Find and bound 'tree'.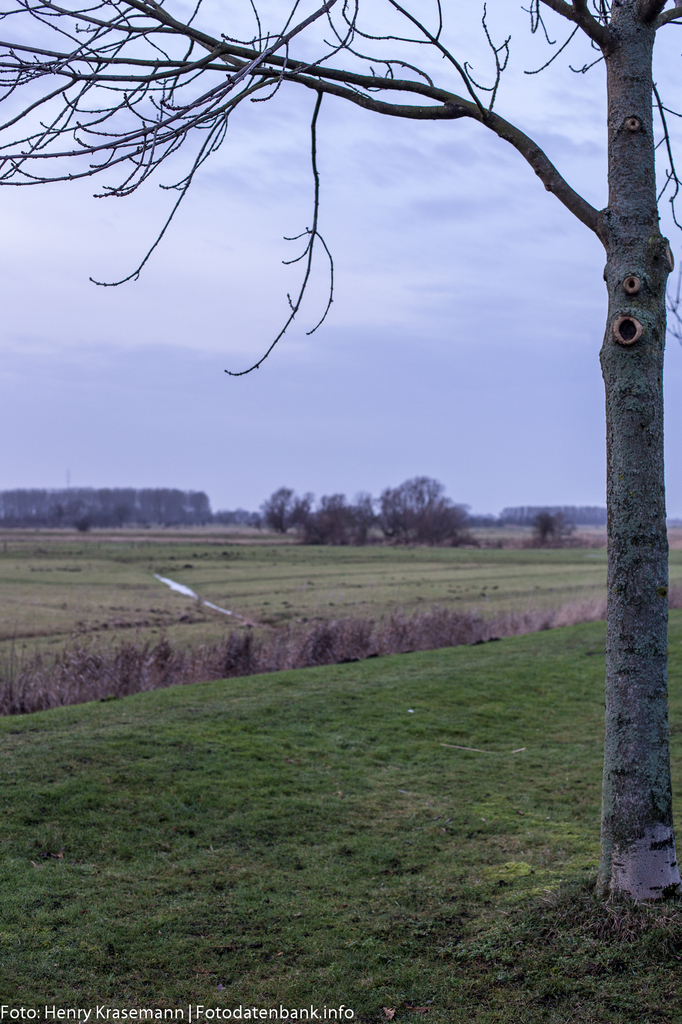
Bound: crop(534, 509, 567, 540).
